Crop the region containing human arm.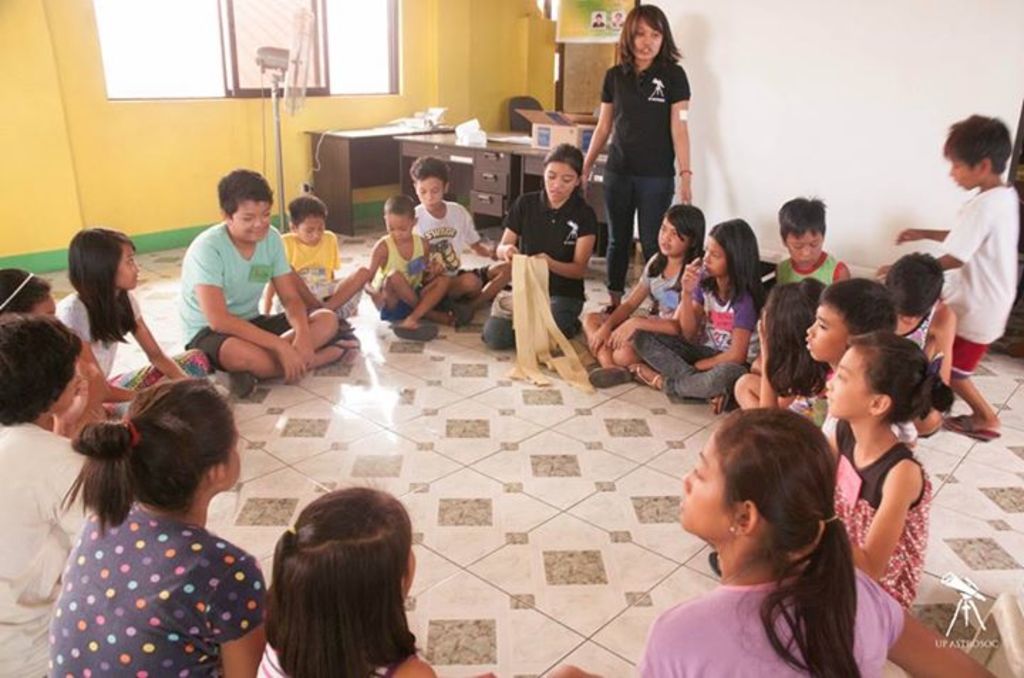
Crop region: 879/583/996/677.
